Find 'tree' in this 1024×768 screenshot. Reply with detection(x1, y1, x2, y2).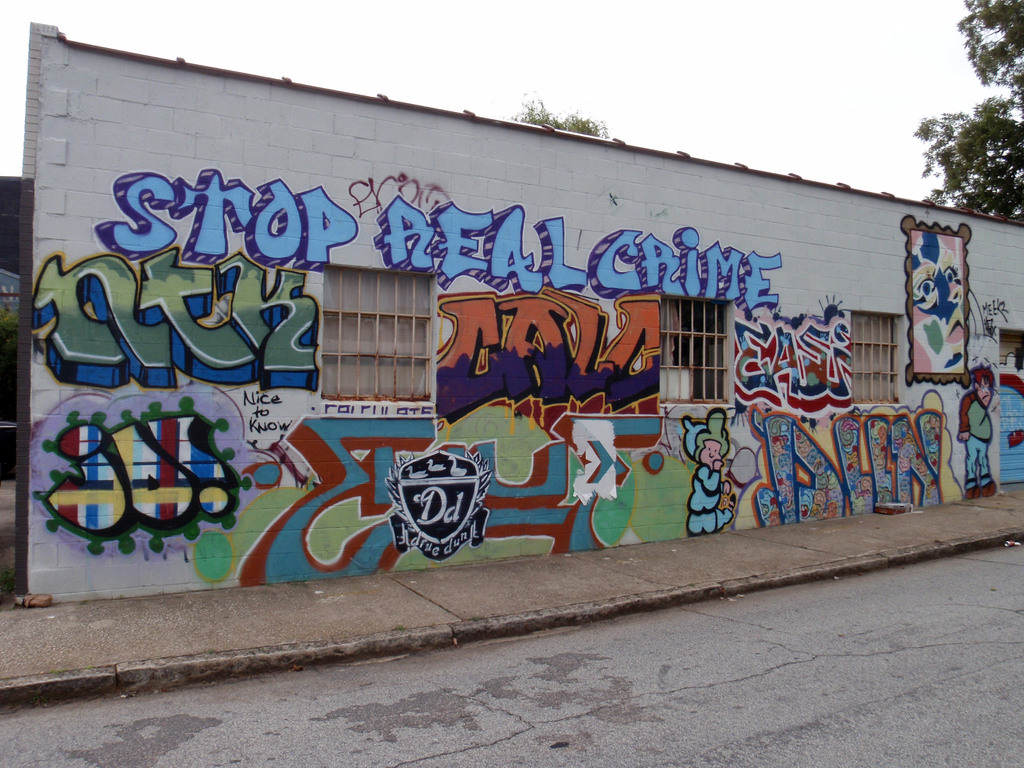
detection(917, 0, 1023, 222).
